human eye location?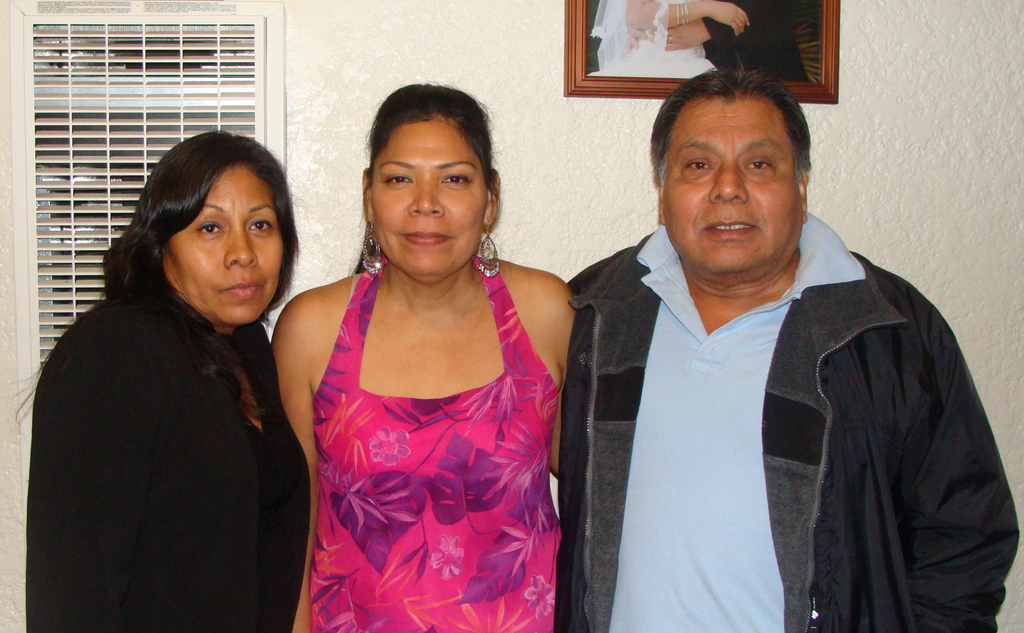
select_region(383, 174, 416, 189)
